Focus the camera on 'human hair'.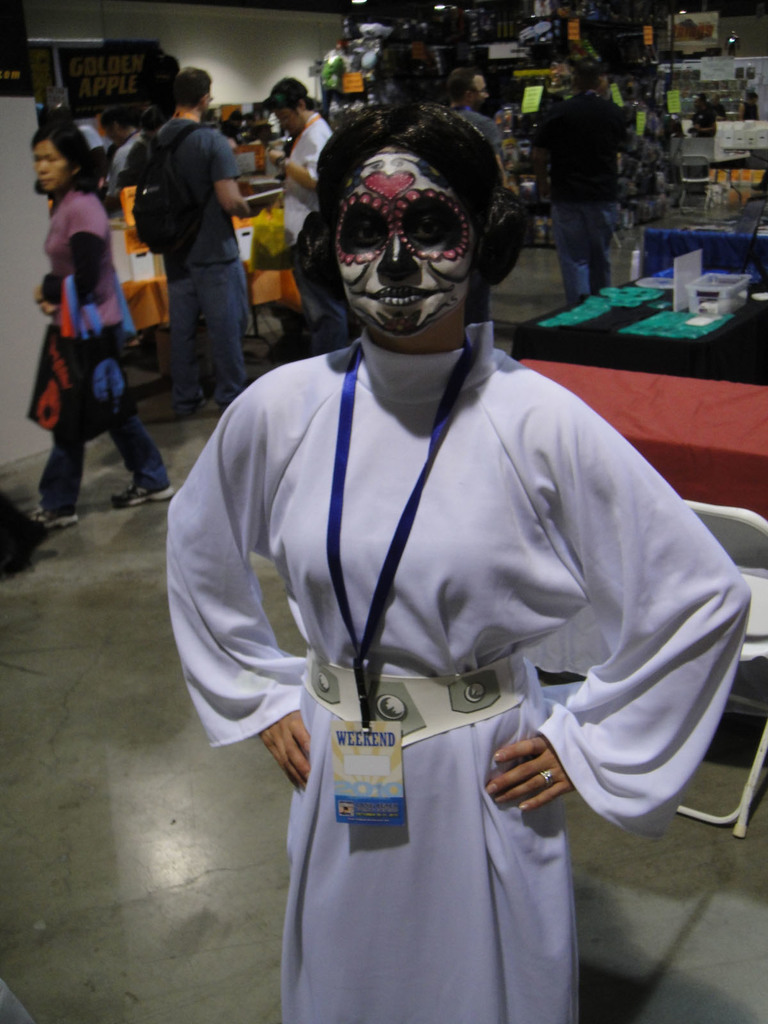
Focus region: left=99, top=102, right=129, bottom=141.
